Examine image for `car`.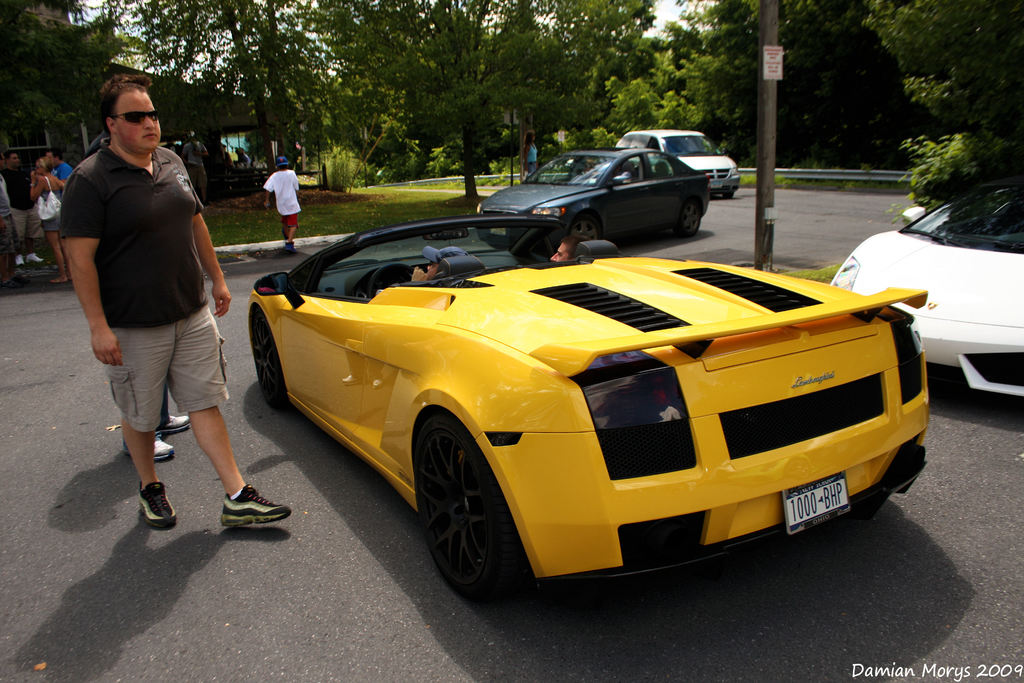
Examination result: (616, 117, 740, 197).
